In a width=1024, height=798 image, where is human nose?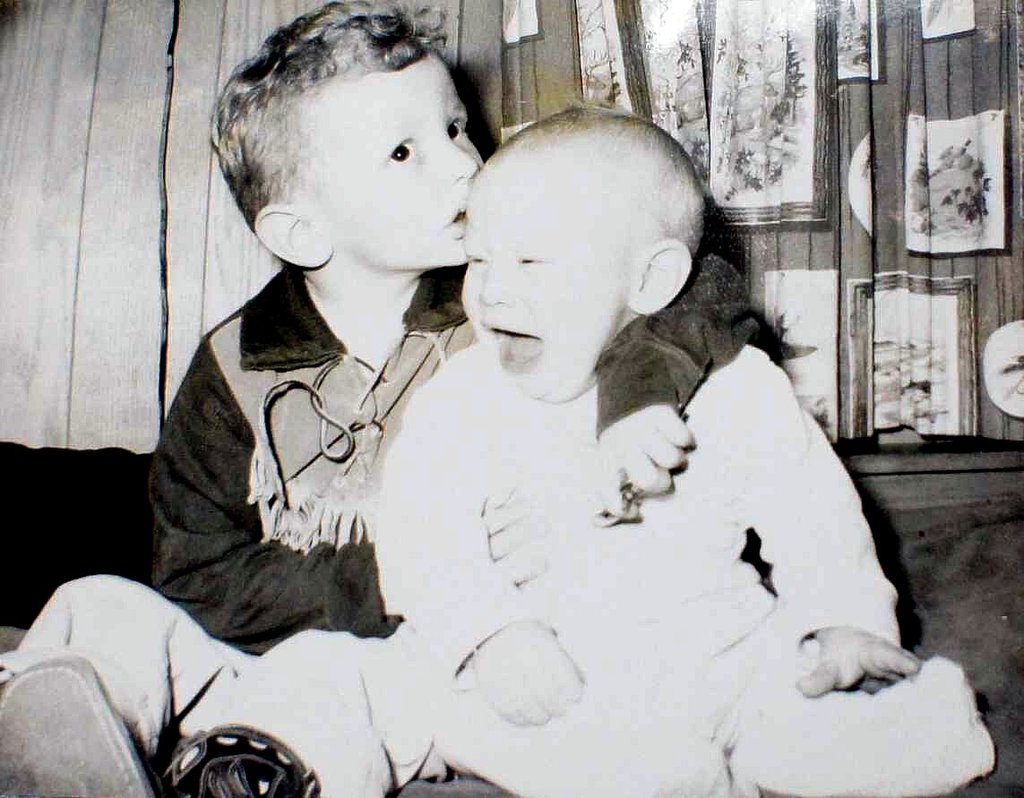
bbox=(474, 259, 510, 305).
